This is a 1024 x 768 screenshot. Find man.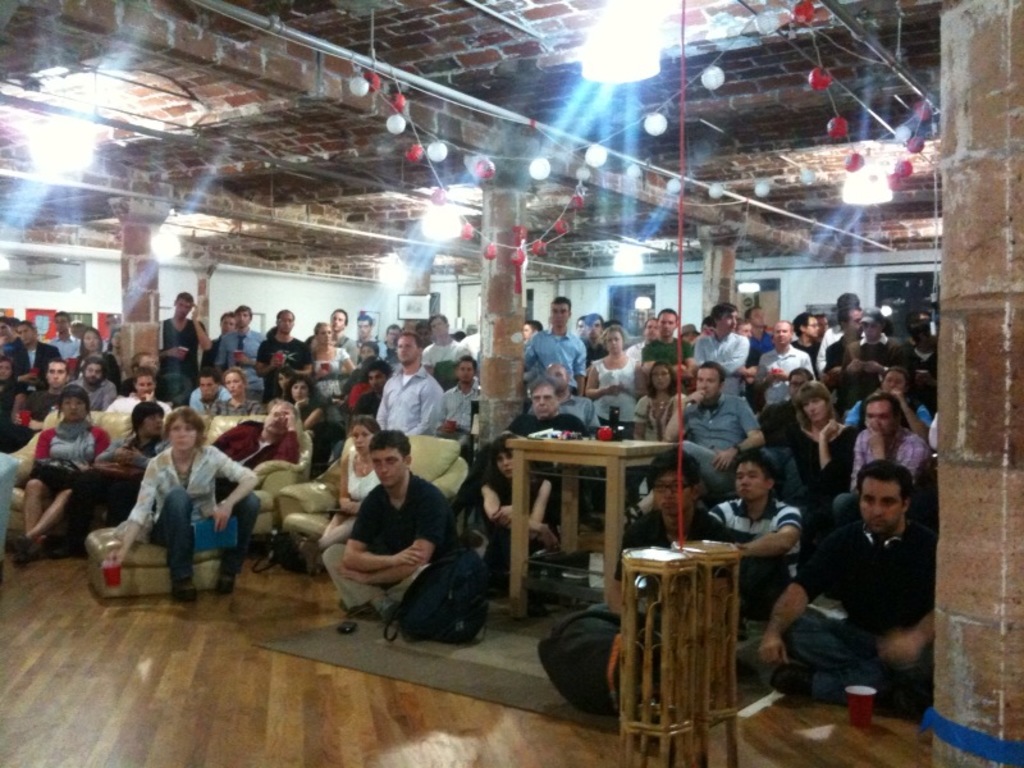
Bounding box: bbox(637, 308, 698, 383).
